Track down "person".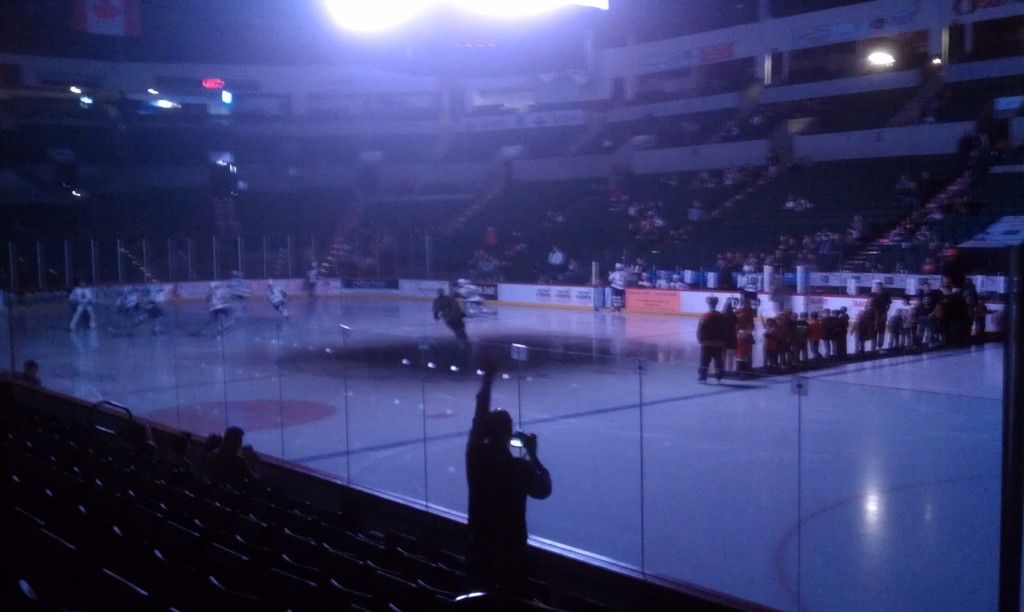
Tracked to x1=302 y1=259 x2=319 y2=300.
